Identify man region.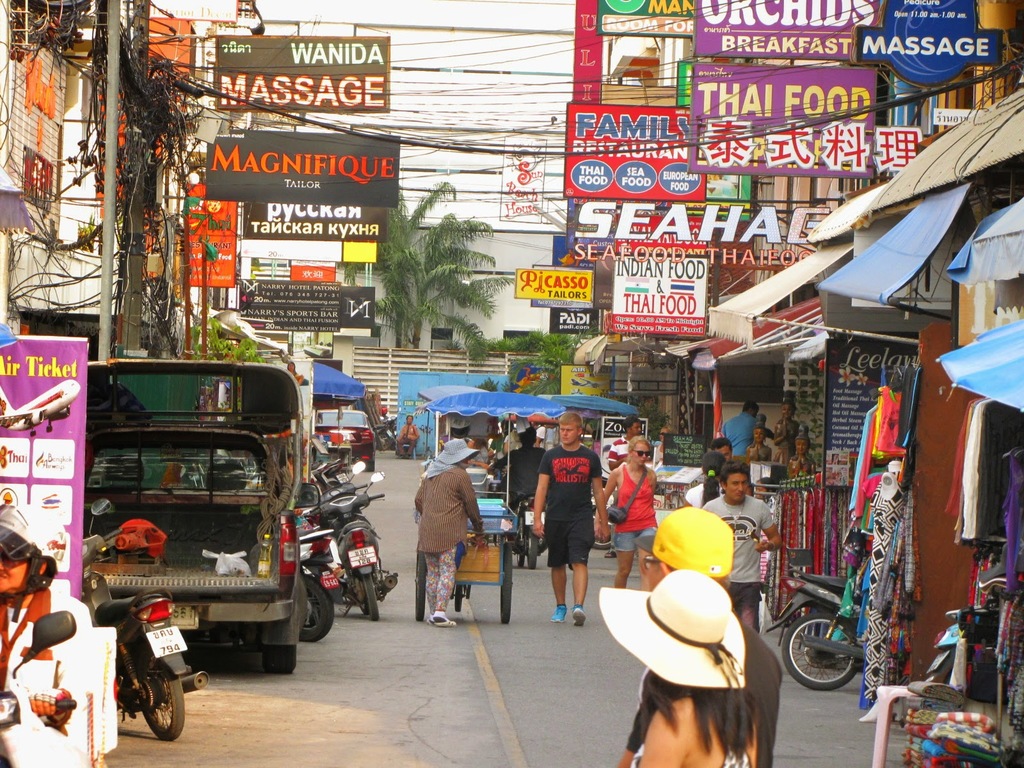
Region: region(605, 412, 641, 467).
